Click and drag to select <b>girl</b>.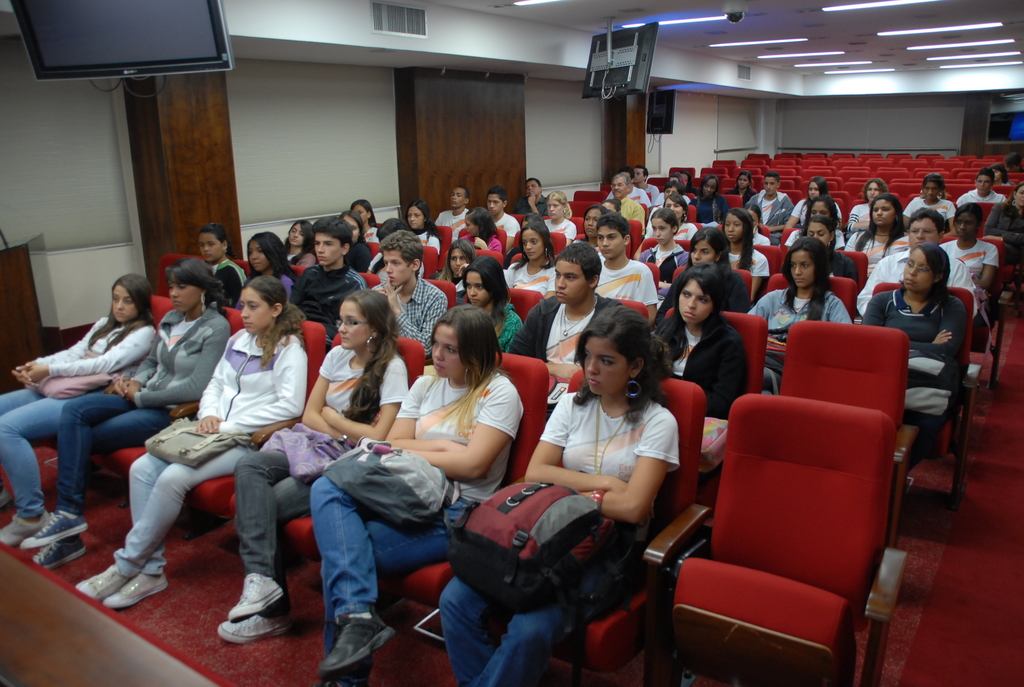
Selection: select_region(20, 259, 235, 571).
